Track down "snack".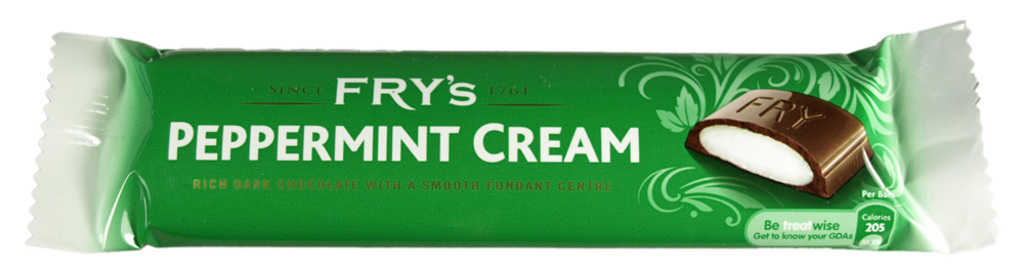
Tracked to left=677, top=84, right=884, bottom=183.
